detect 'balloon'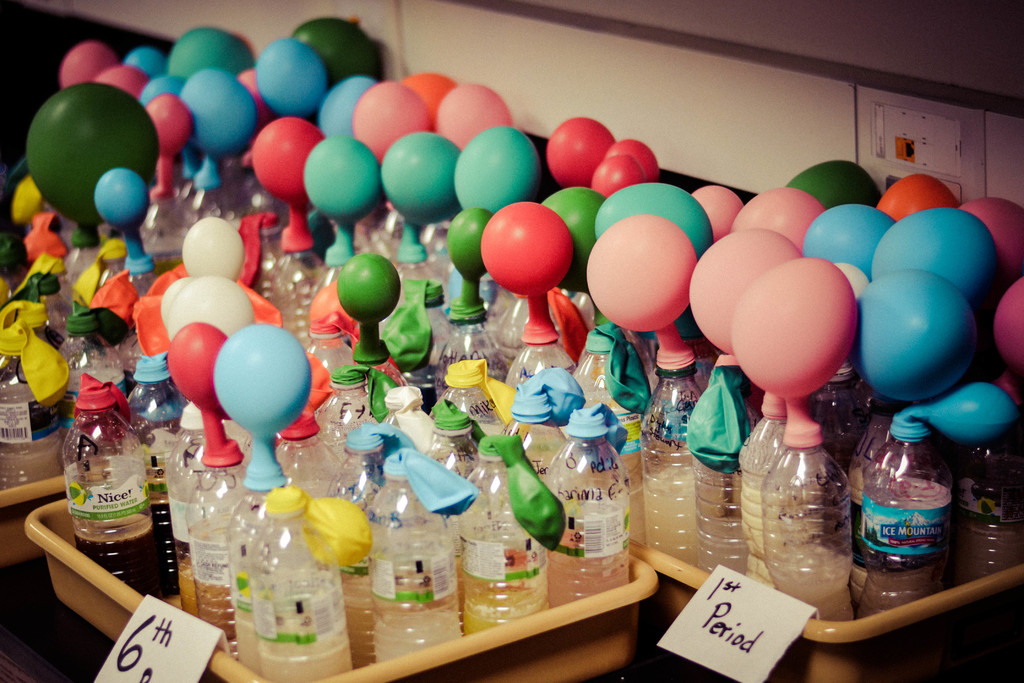
891 381 1017 445
